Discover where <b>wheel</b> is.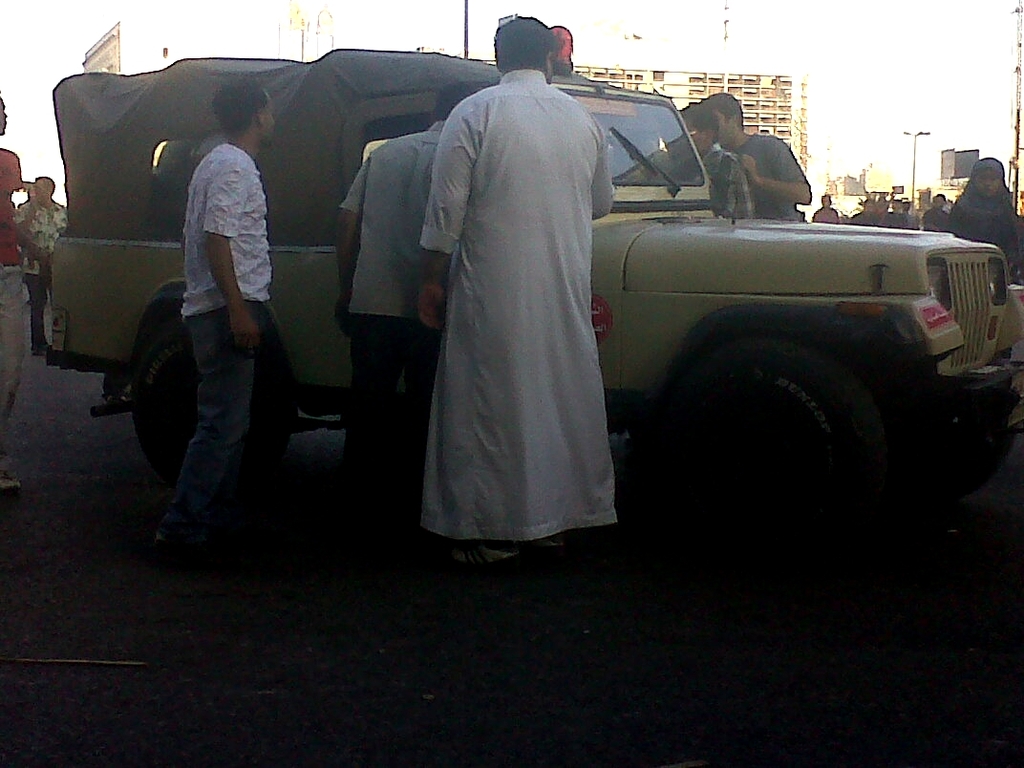
Discovered at 642 331 891 580.
